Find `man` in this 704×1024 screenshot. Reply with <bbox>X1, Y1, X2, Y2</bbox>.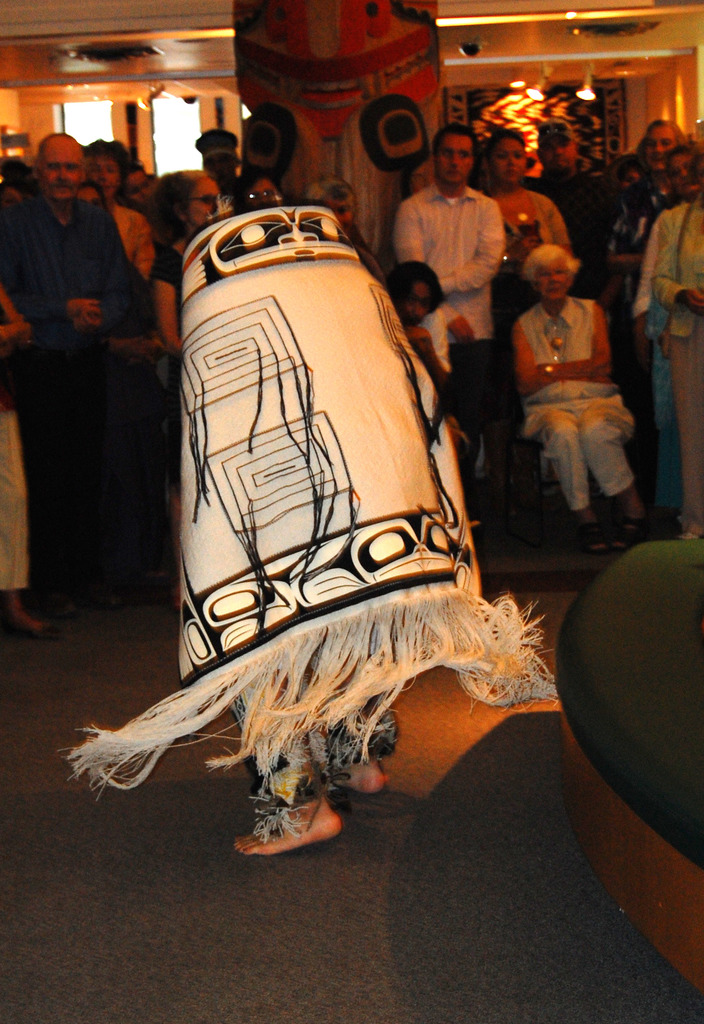
<bbox>390, 124, 503, 517</bbox>.
